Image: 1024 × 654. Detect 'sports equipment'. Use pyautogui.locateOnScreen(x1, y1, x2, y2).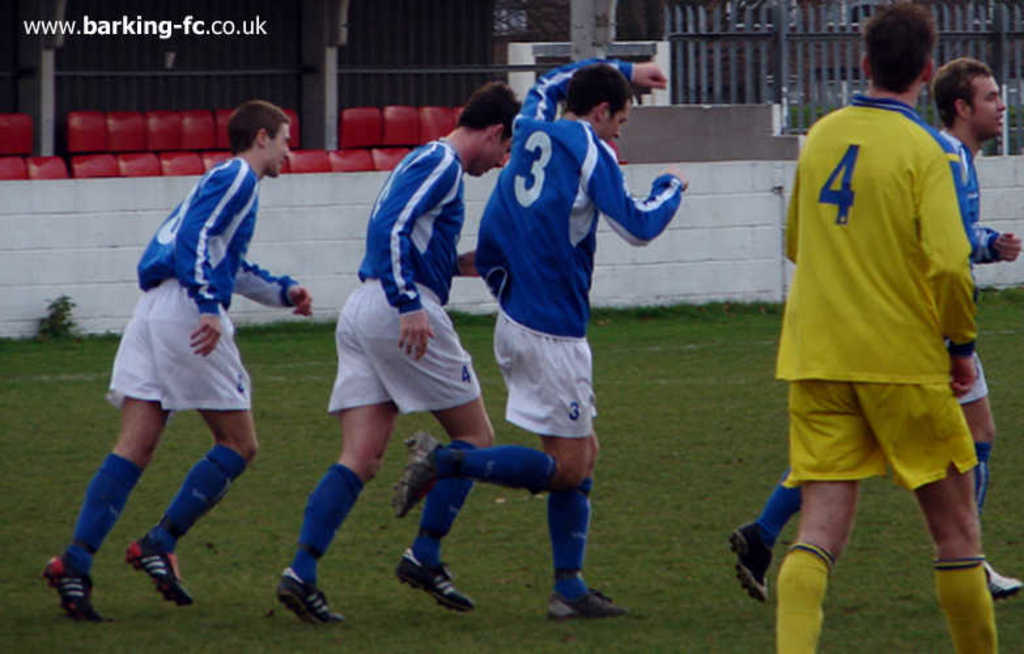
pyautogui.locateOnScreen(726, 518, 768, 604).
